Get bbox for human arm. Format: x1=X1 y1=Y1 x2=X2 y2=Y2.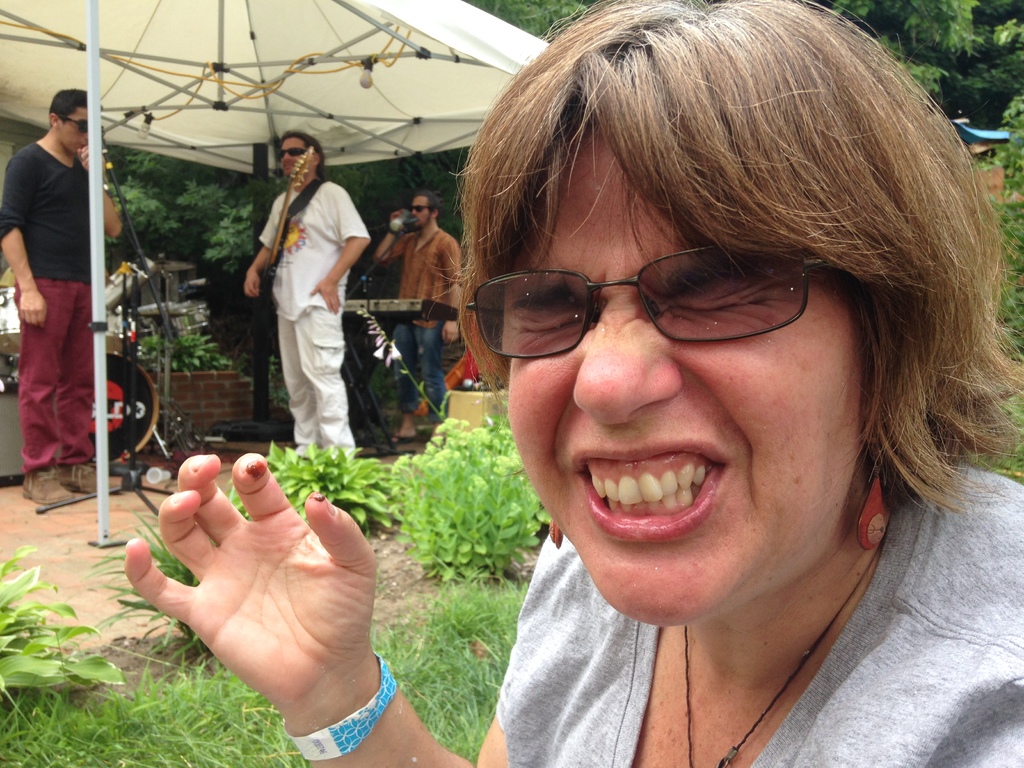
x1=308 y1=187 x2=374 y2=311.
